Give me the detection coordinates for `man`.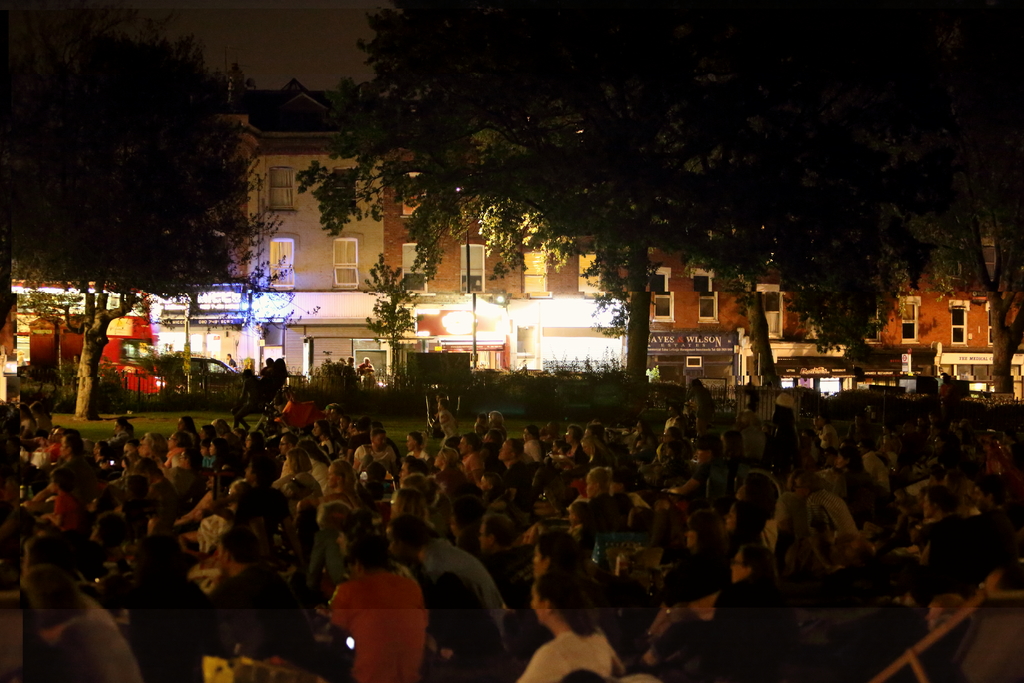
308:542:438:680.
